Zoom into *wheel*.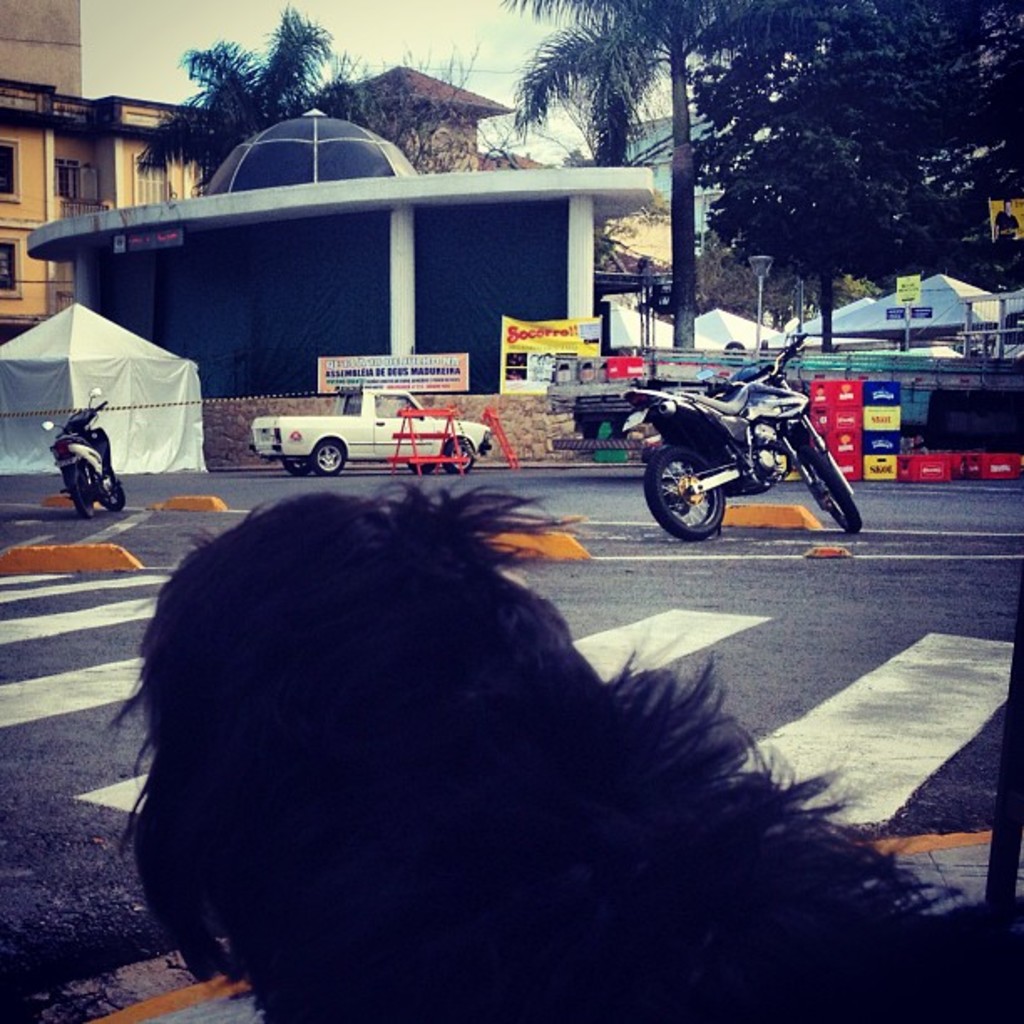
Zoom target: {"x1": 648, "y1": 450, "x2": 728, "y2": 542}.
